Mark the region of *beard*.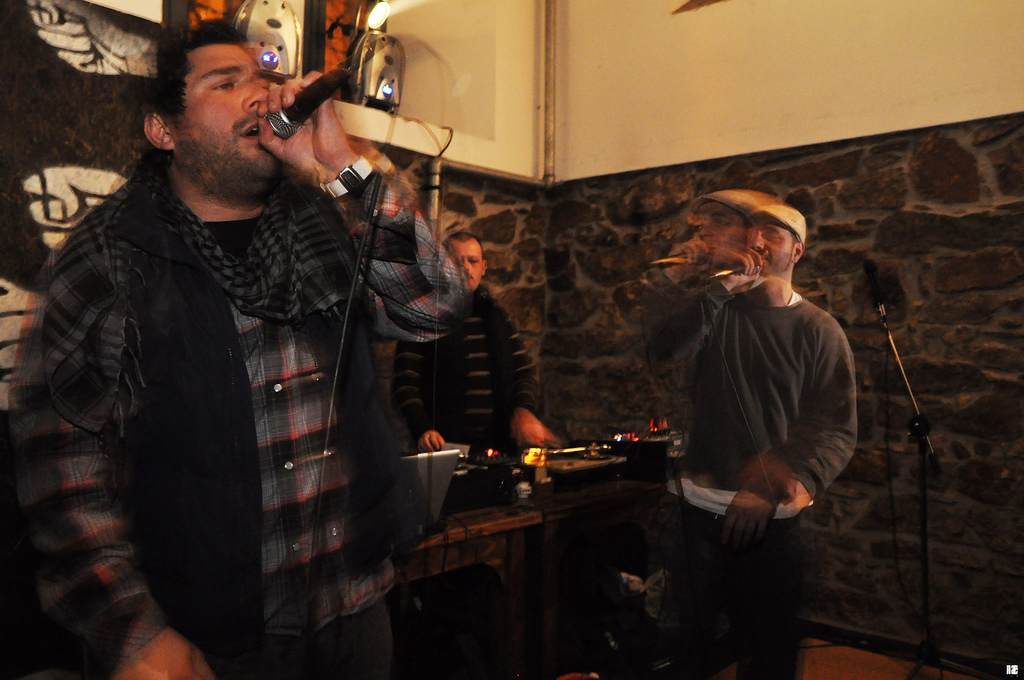
Region: [172,120,282,204].
